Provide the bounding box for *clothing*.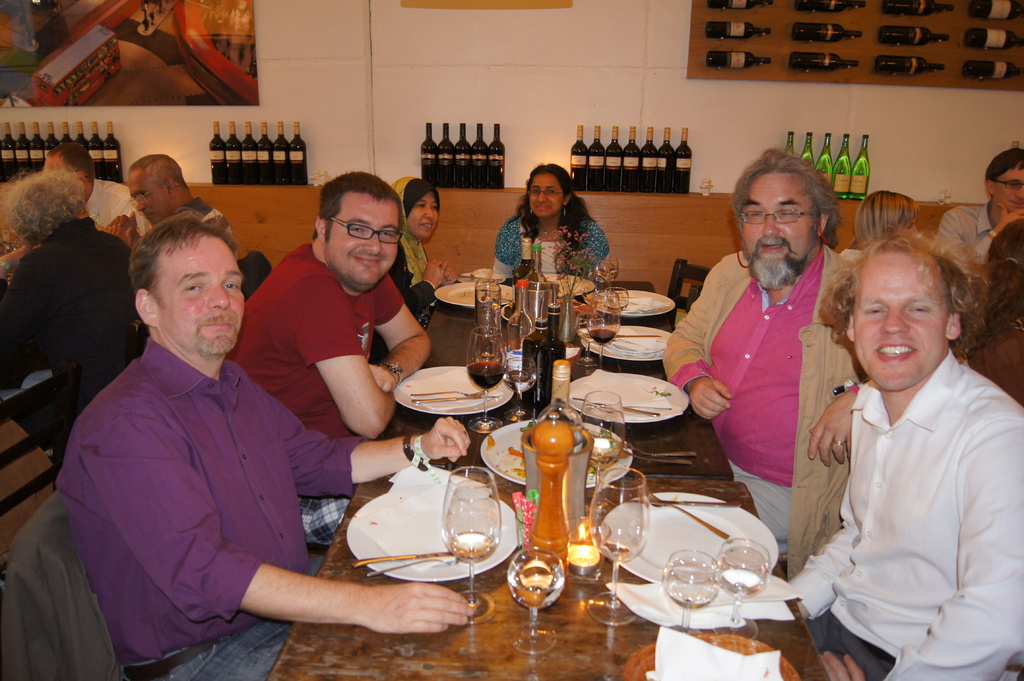
365, 172, 440, 364.
